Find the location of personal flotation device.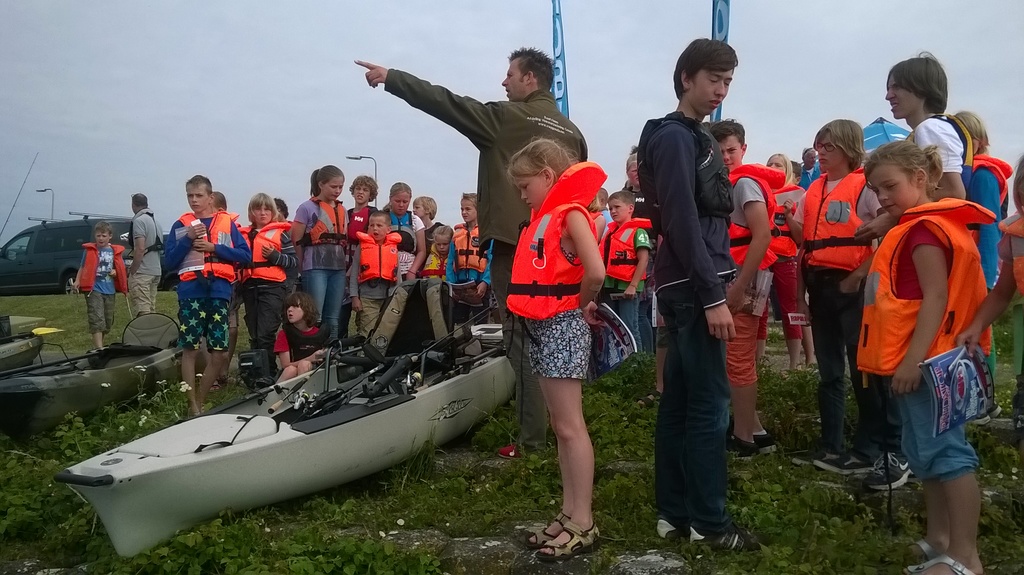
Location: locate(799, 164, 876, 273).
